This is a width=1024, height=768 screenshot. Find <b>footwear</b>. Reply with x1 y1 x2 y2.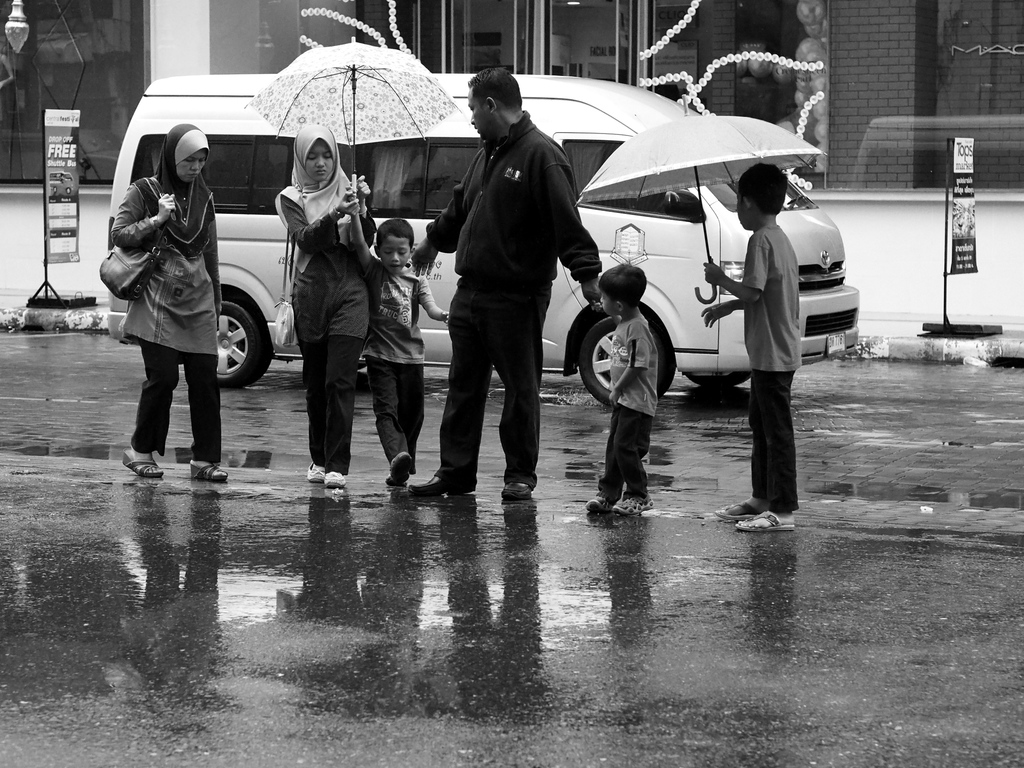
587 495 608 510.
